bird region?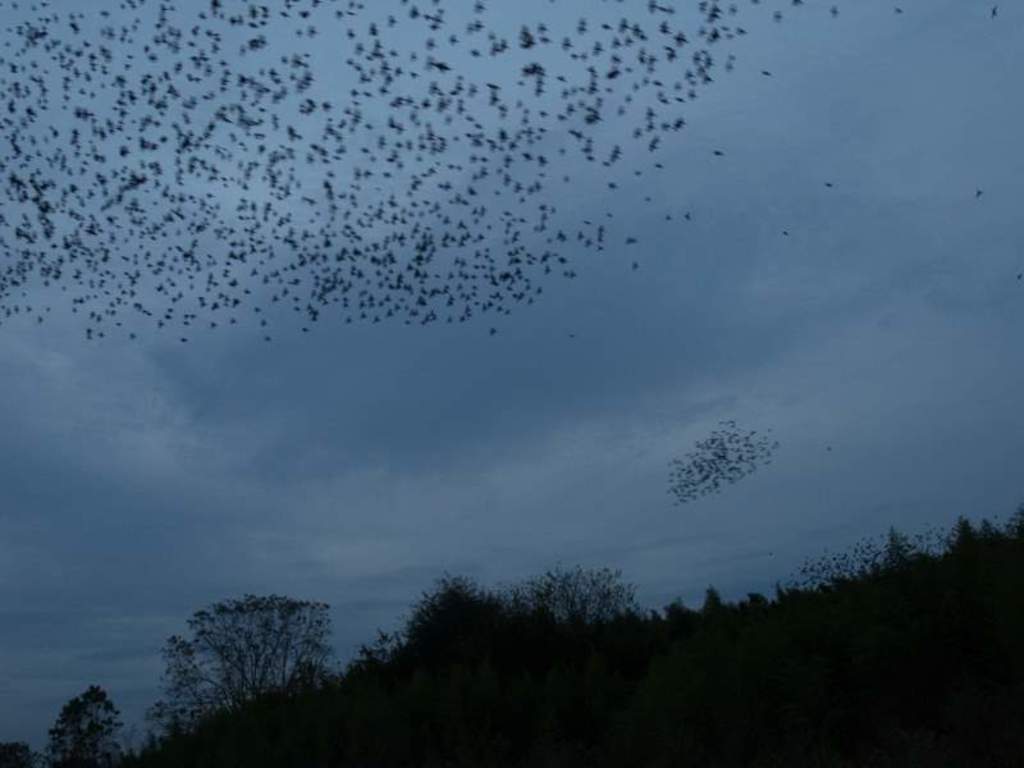
{"left": 1012, "top": 269, "right": 1023, "bottom": 280}
